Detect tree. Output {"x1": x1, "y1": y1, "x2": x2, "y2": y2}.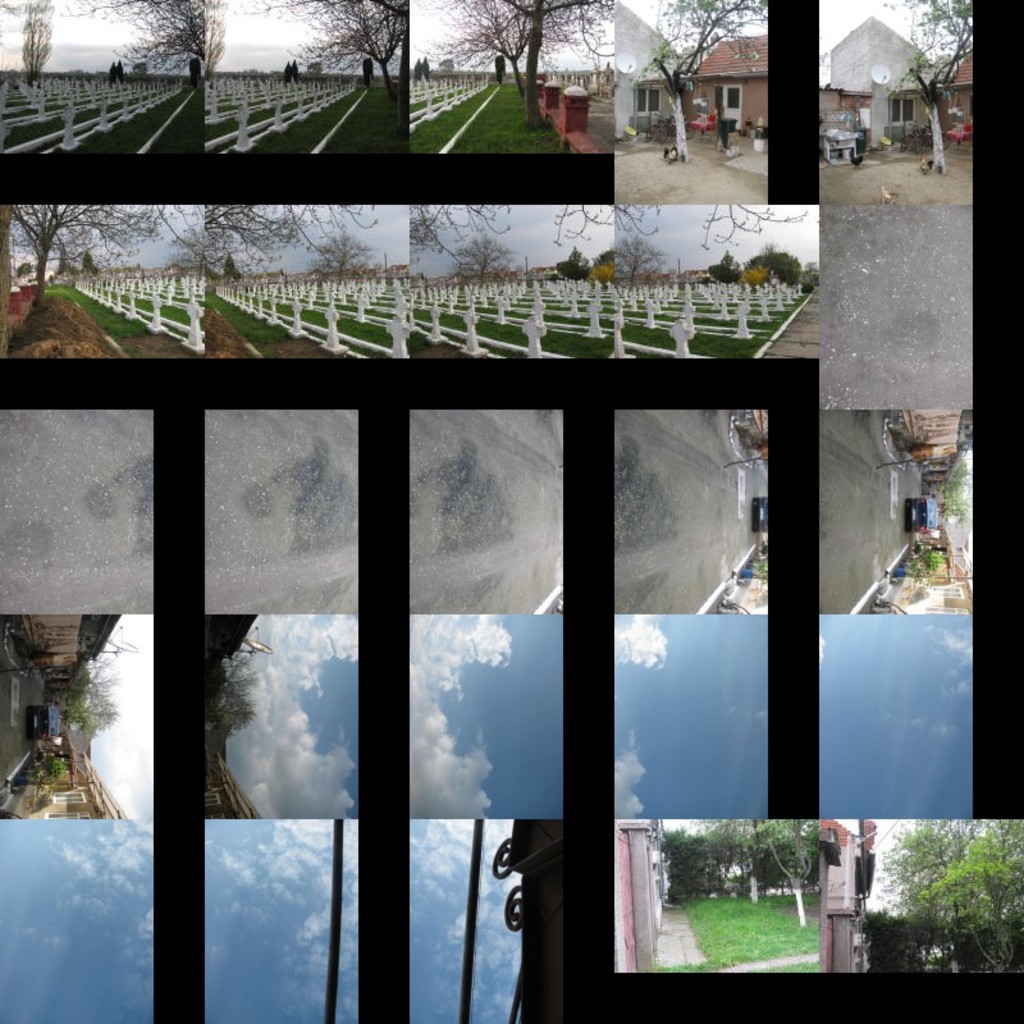
{"x1": 457, "y1": 236, "x2": 512, "y2": 285}.
